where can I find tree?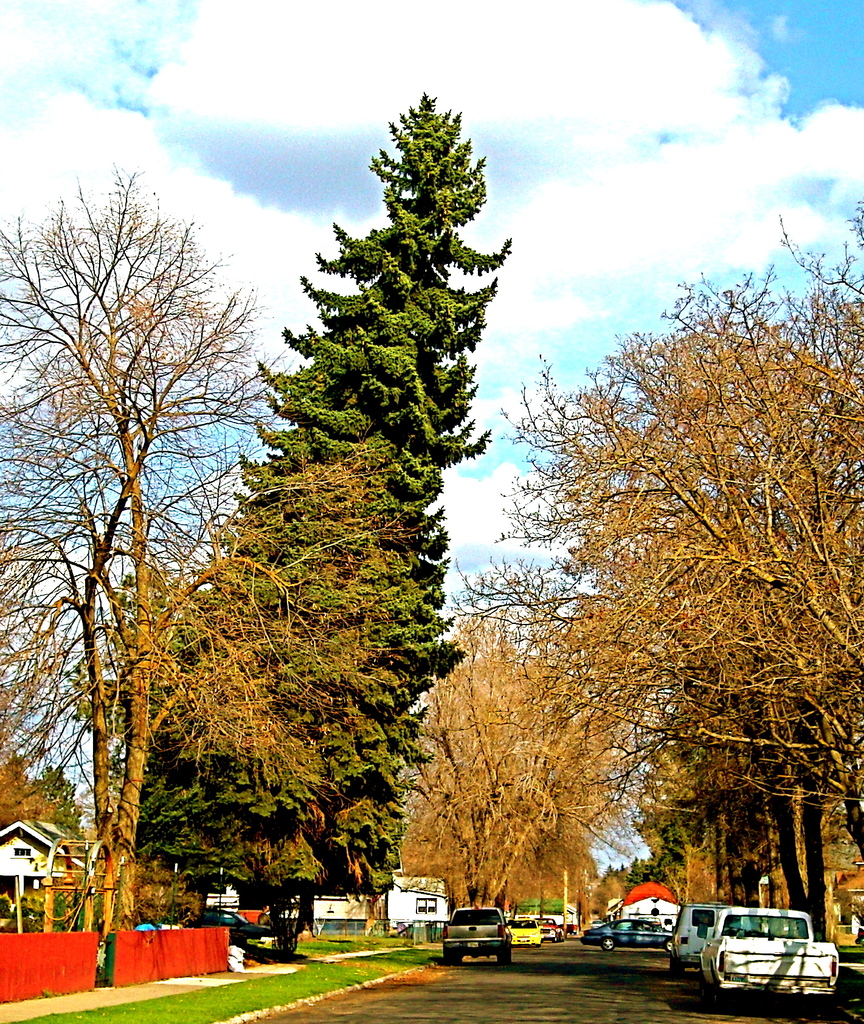
You can find it at select_region(665, 675, 786, 909).
